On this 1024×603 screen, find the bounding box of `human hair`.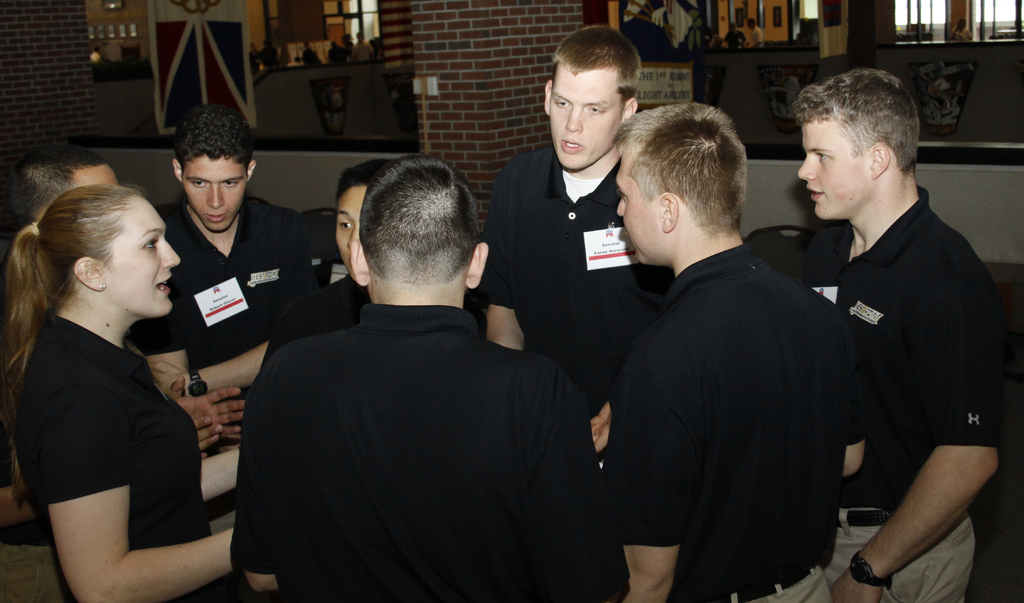
Bounding box: 548/22/640/117.
